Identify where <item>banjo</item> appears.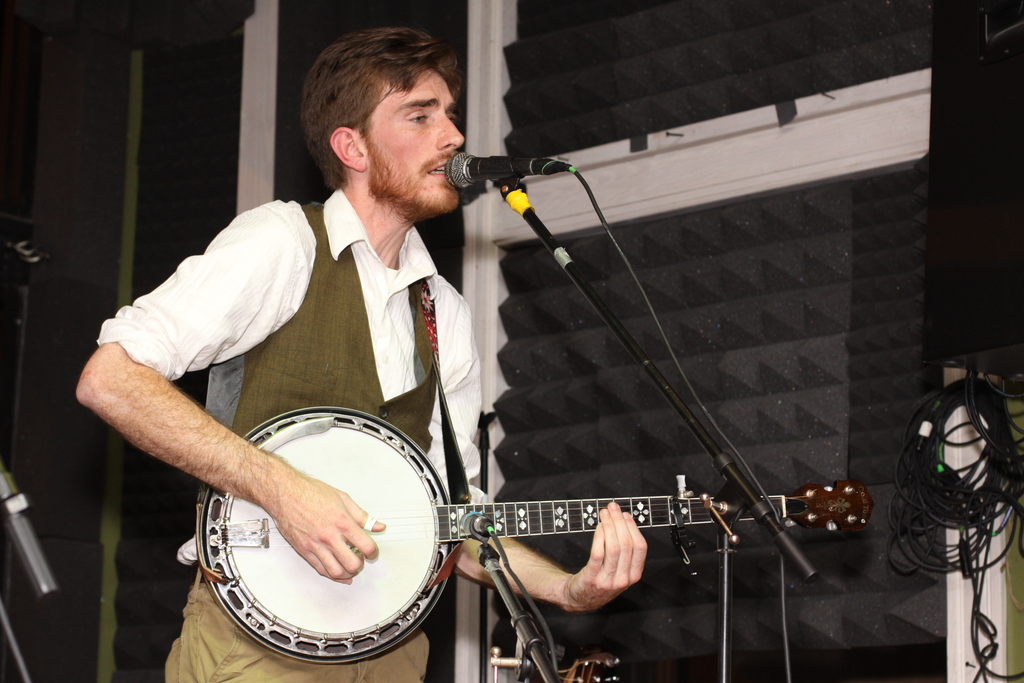
Appears at {"left": 195, "top": 402, "right": 881, "bottom": 671}.
